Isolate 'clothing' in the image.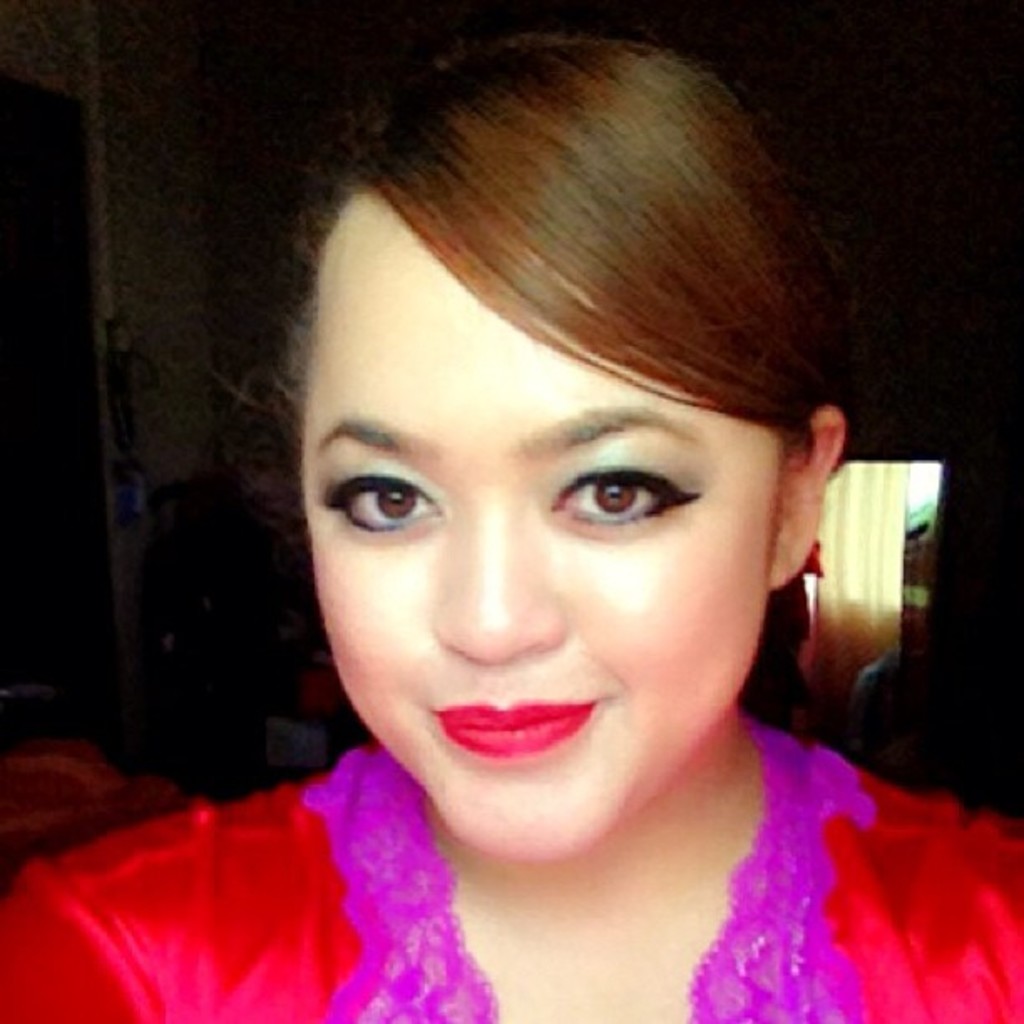
Isolated region: (60,666,945,996).
